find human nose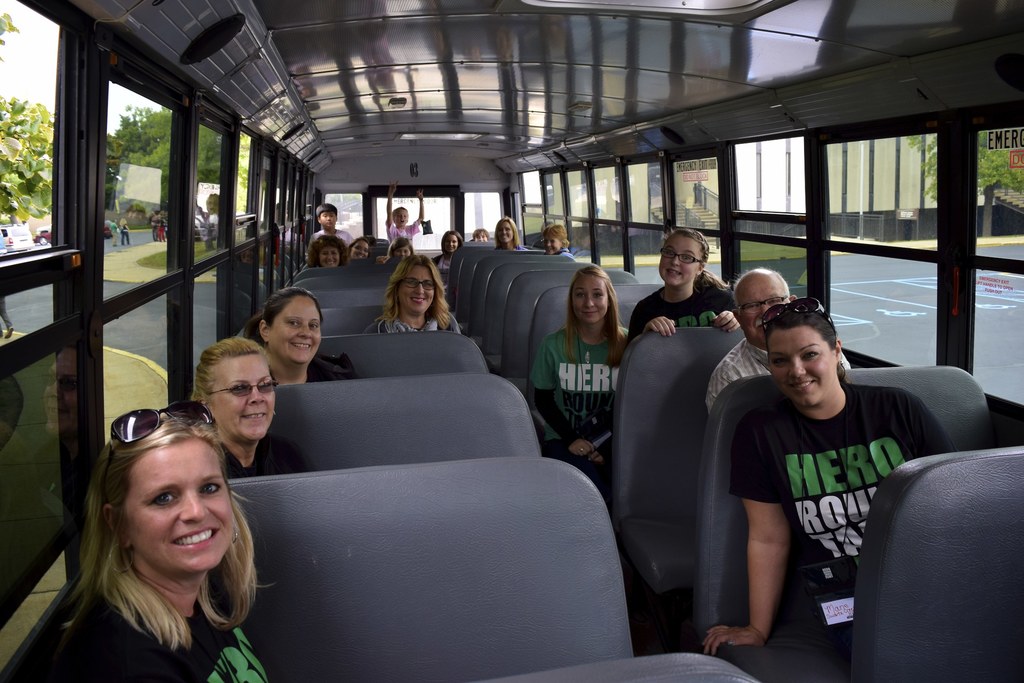
<box>504,229,505,233</box>
